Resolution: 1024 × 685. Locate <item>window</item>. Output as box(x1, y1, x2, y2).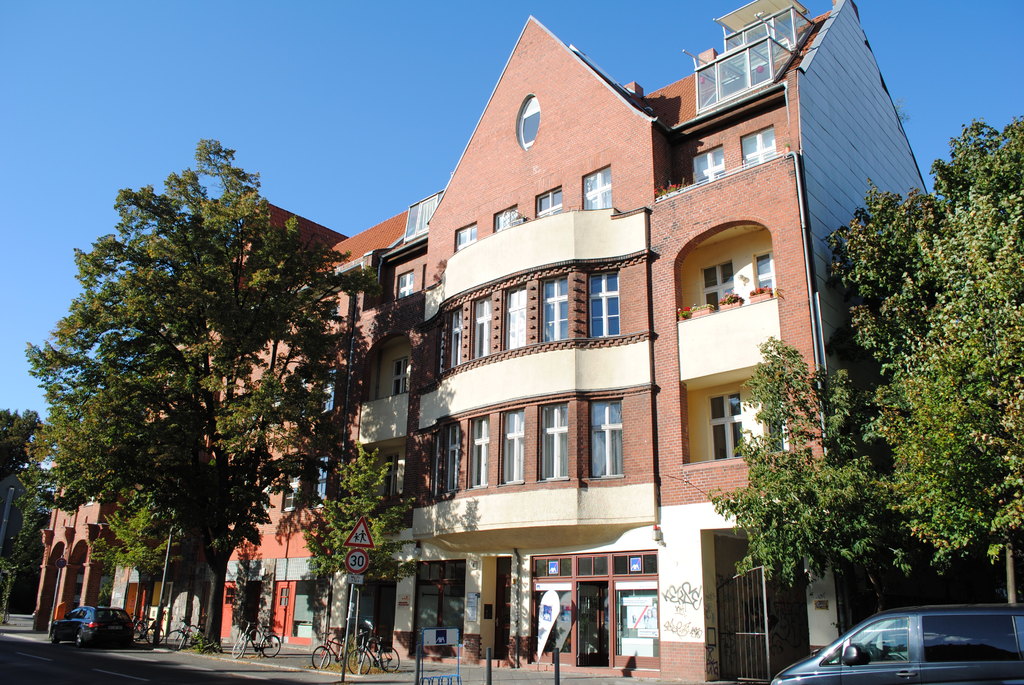
box(454, 223, 476, 249).
